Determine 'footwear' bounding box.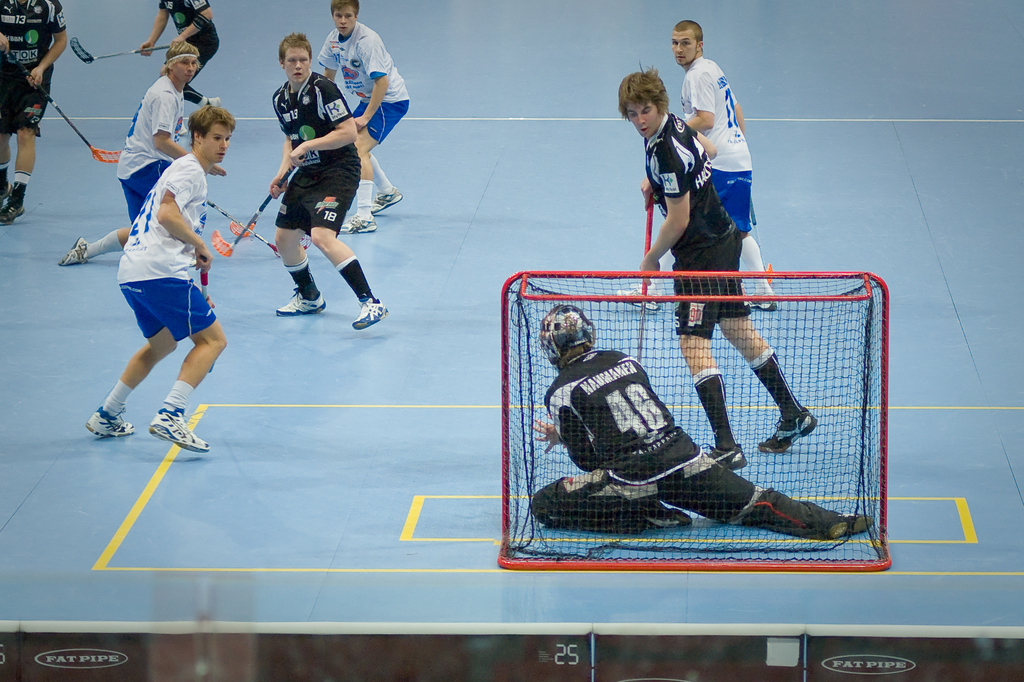
Determined: crop(826, 509, 874, 545).
